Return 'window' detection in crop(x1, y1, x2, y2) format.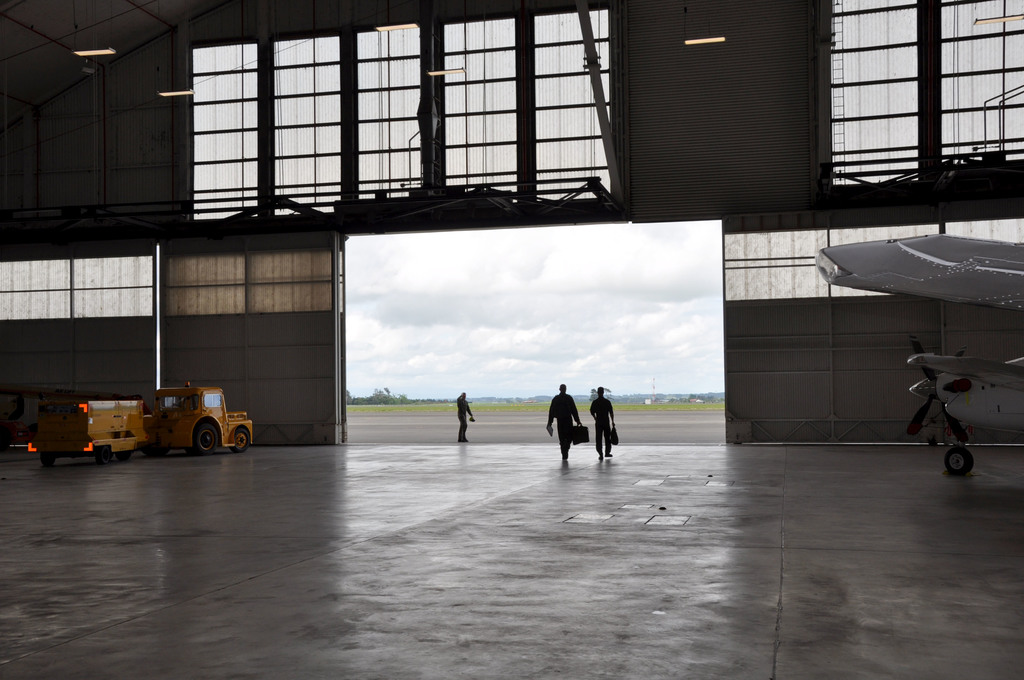
crop(0, 261, 150, 318).
